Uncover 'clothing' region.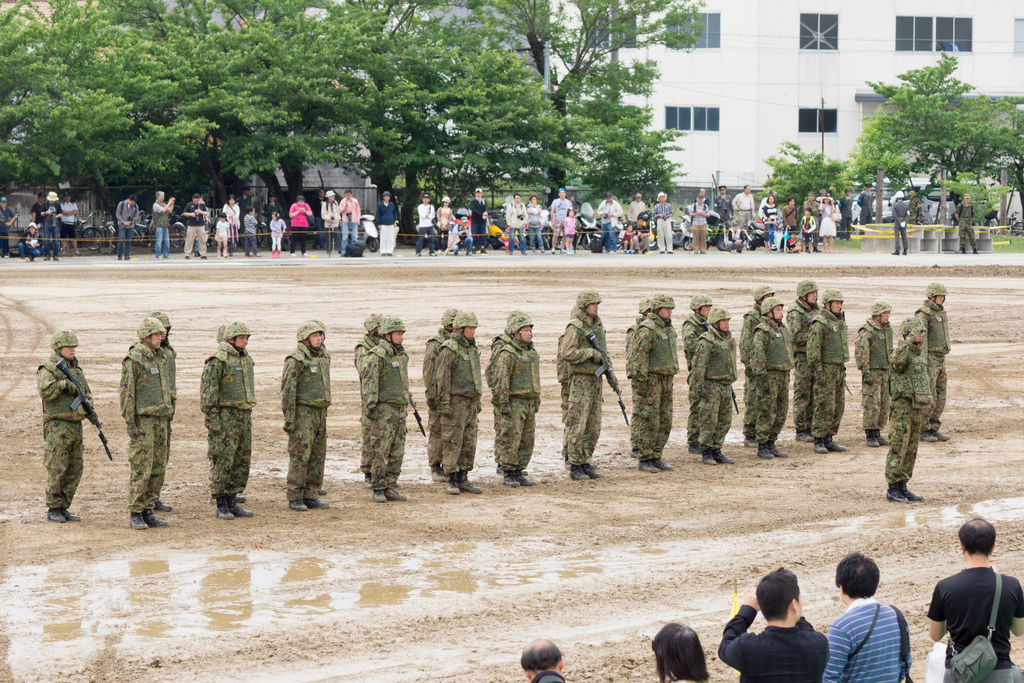
Uncovered: bbox(288, 202, 310, 252).
